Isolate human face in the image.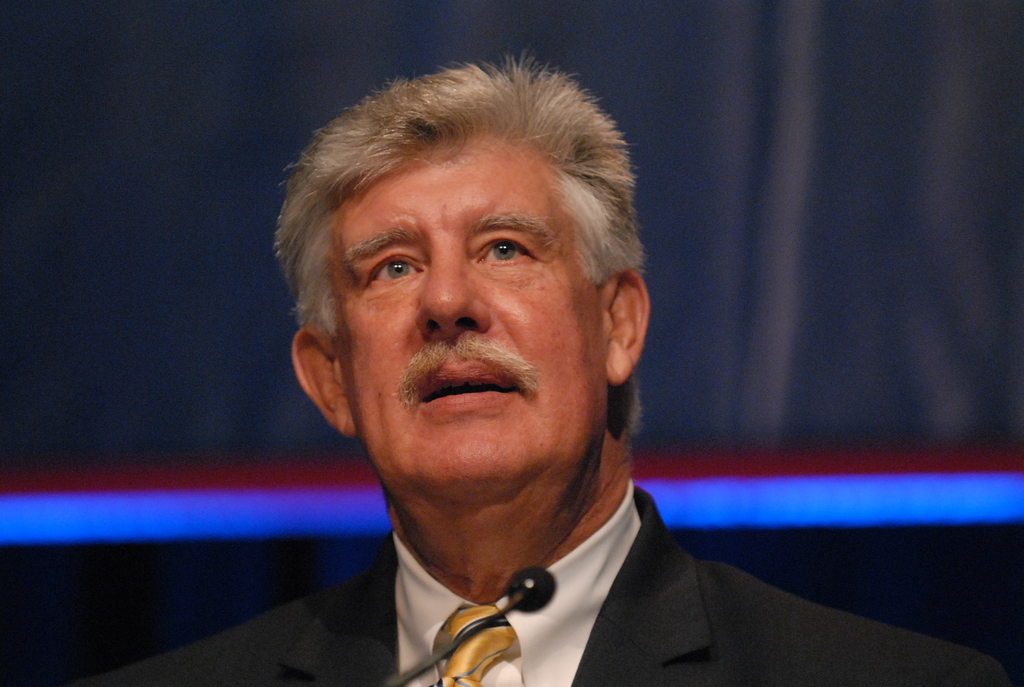
Isolated region: (336, 138, 611, 486).
